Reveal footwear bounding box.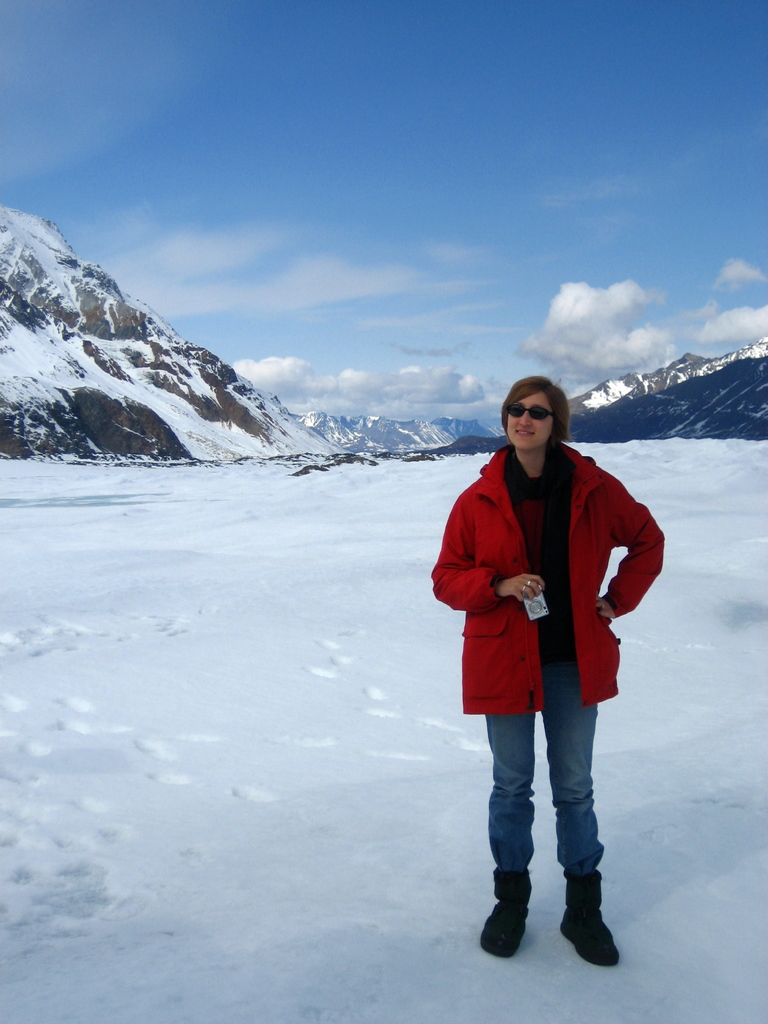
Revealed: [x1=559, y1=872, x2=617, y2=968].
